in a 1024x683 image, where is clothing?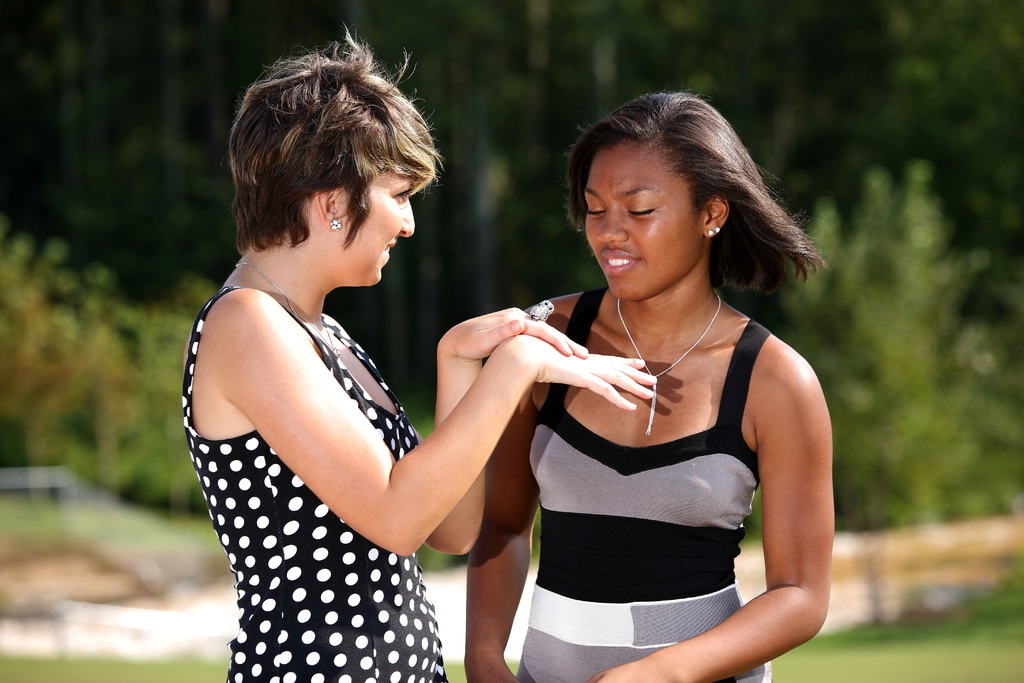
(x1=516, y1=268, x2=816, y2=655).
